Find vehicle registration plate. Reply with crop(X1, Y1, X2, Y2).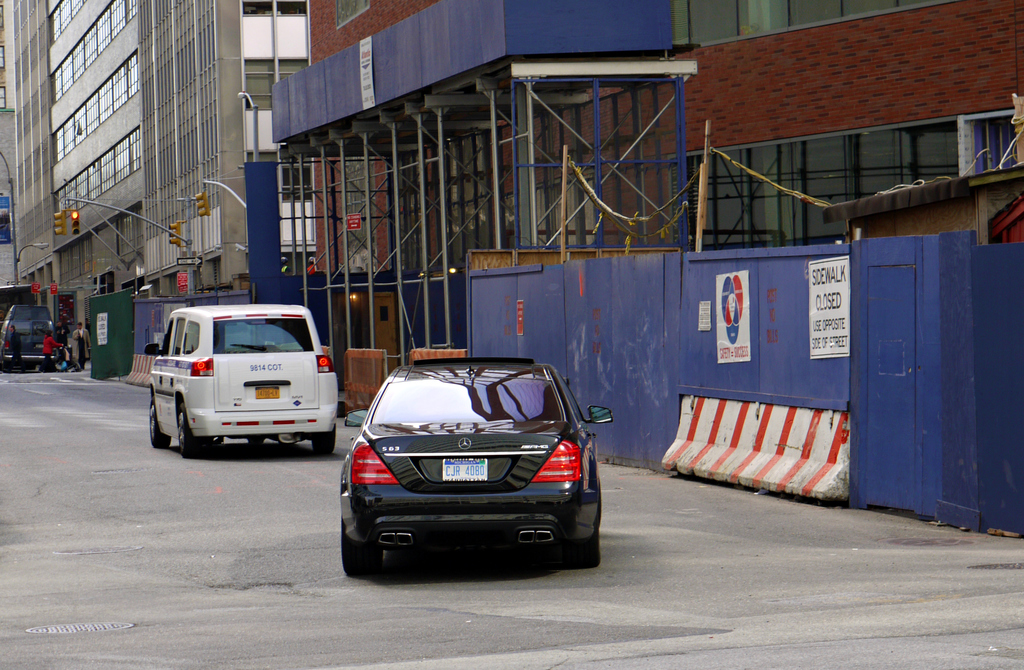
crop(441, 458, 486, 483).
